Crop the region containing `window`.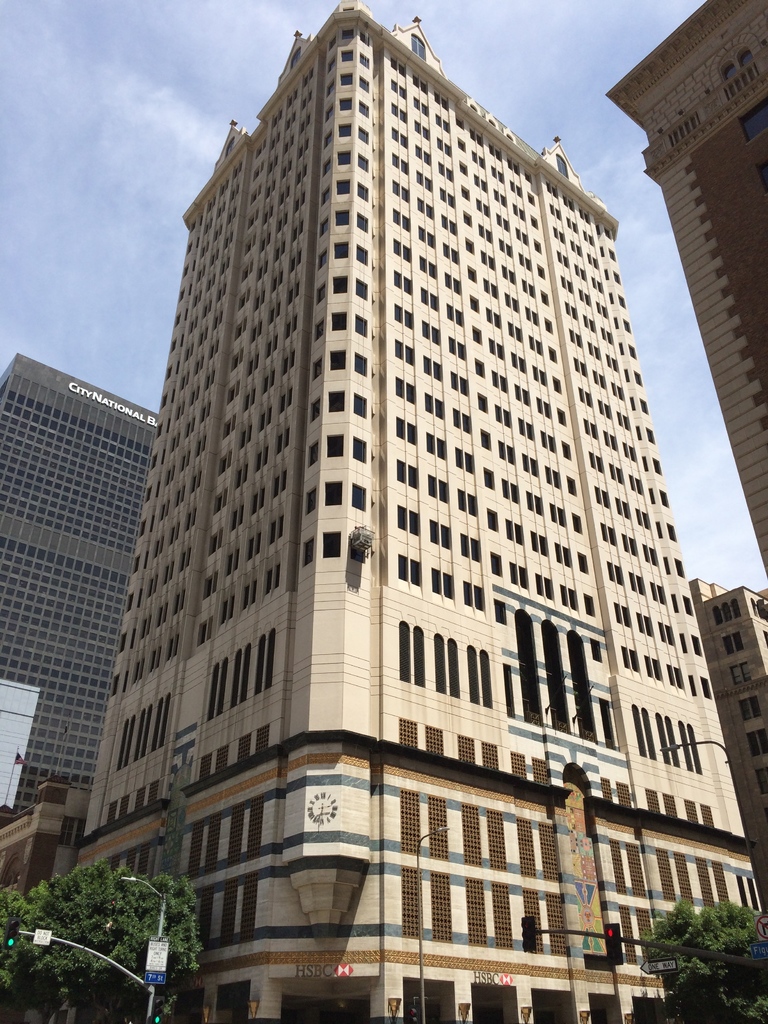
Crop region: <bbox>525, 306, 538, 325</bbox>.
